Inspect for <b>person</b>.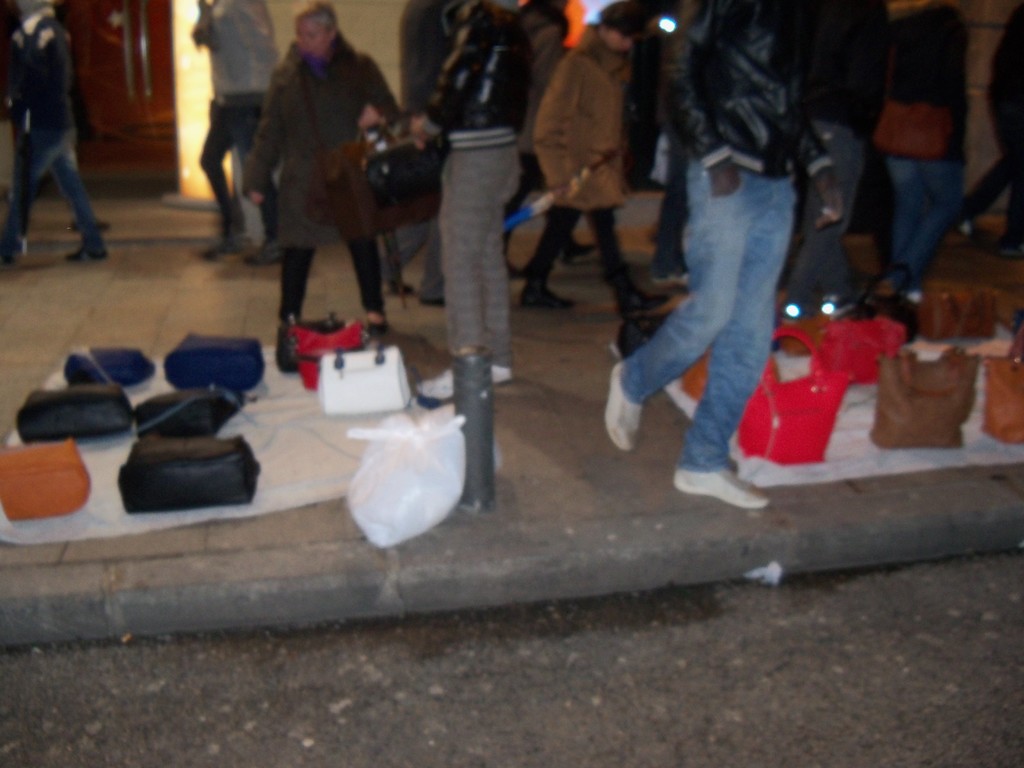
Inspection: {"left": 194, "top": 0, "right": 280, "bottom": 269}.
